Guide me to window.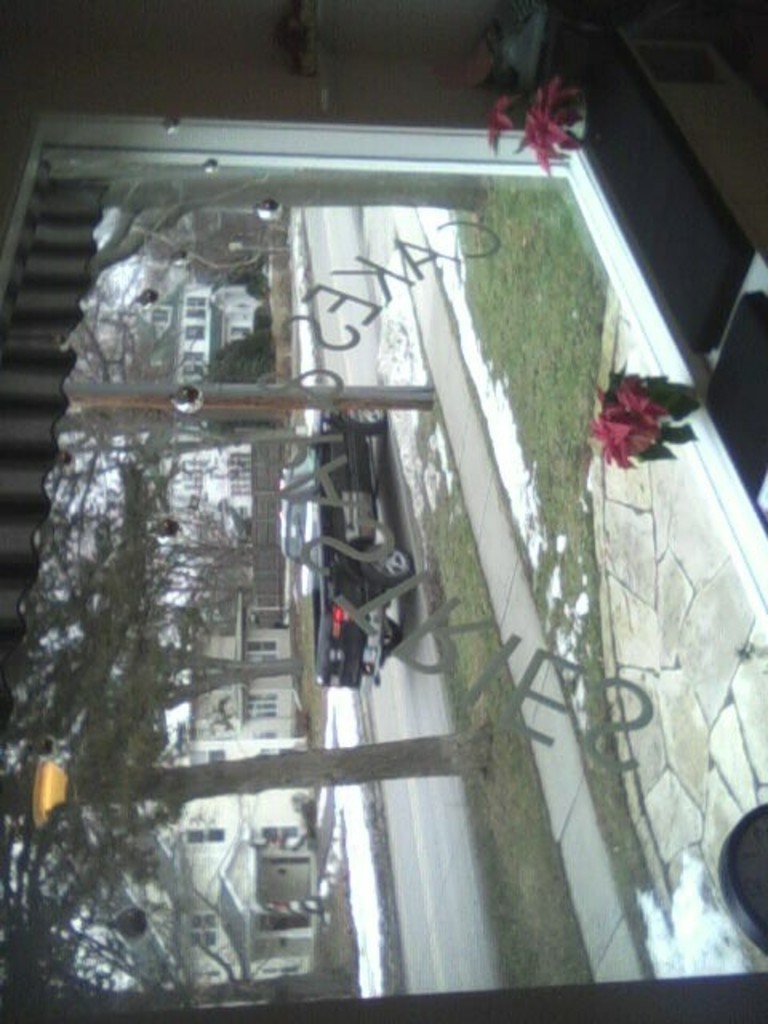
Guidance: x1=186 y1=914 x2=214 y2=950.
